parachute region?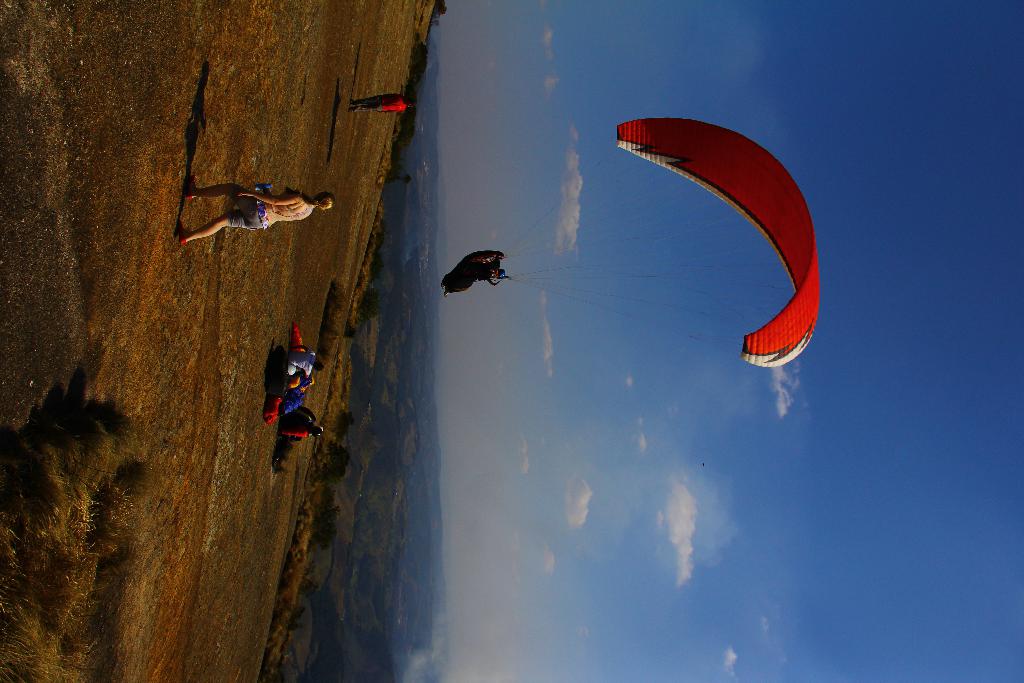
detection(620, 142, 834, 424)
